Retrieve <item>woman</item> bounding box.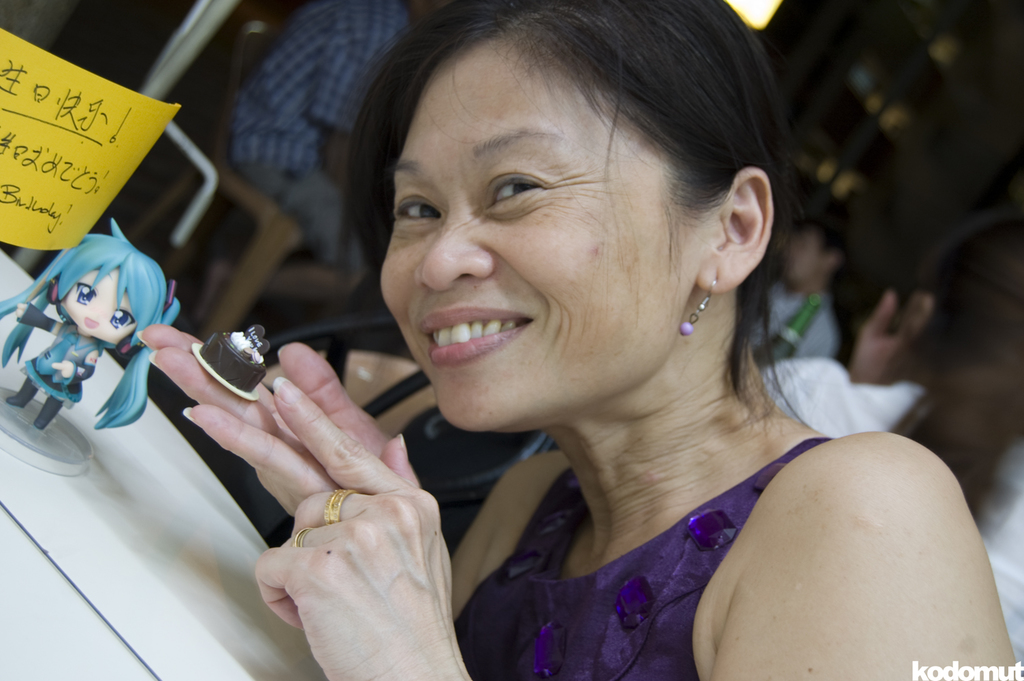
Bounding box: <bbox>766, 210, 1023, 674</bbox>.
